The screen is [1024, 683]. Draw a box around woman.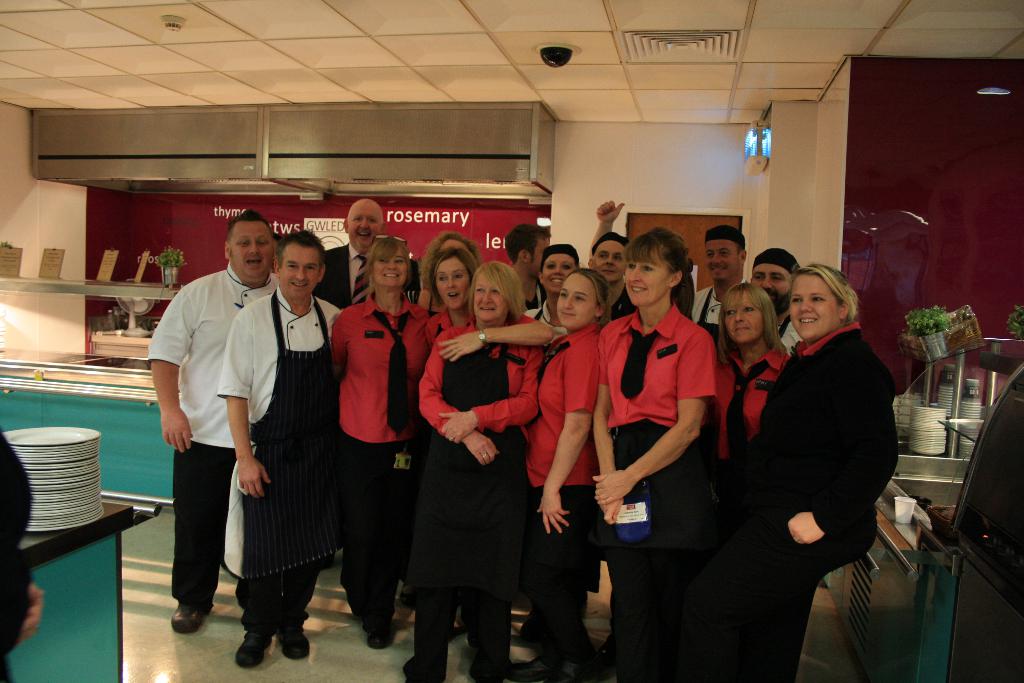
(left=414, top=248, right=564, bottom=362).
